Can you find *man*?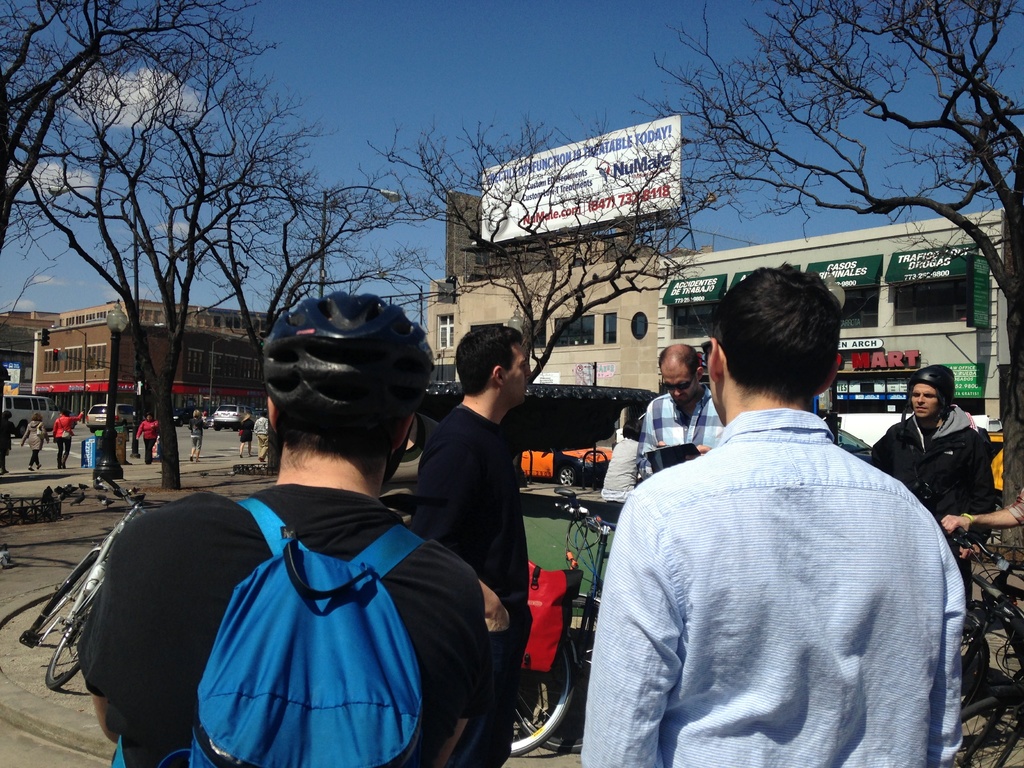
Yes, bounding box: (x1=863, y1=363, x2=991, y2=540).
